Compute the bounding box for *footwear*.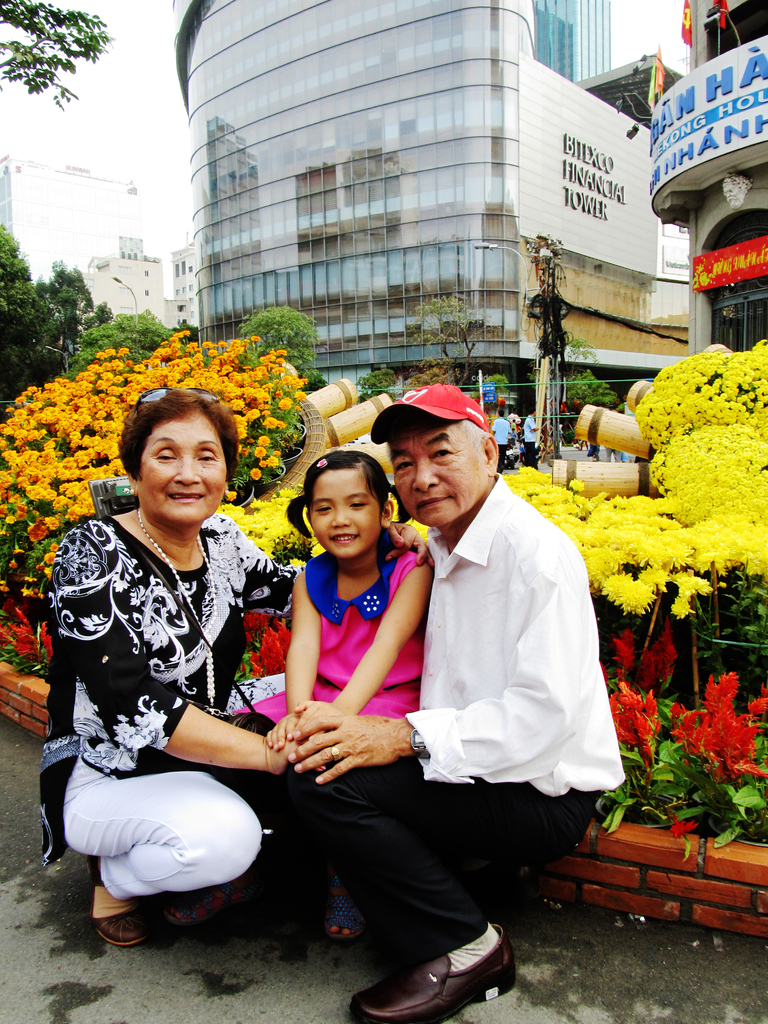
pyautogui.locateOnScreen(92, 856, 147, 948).
